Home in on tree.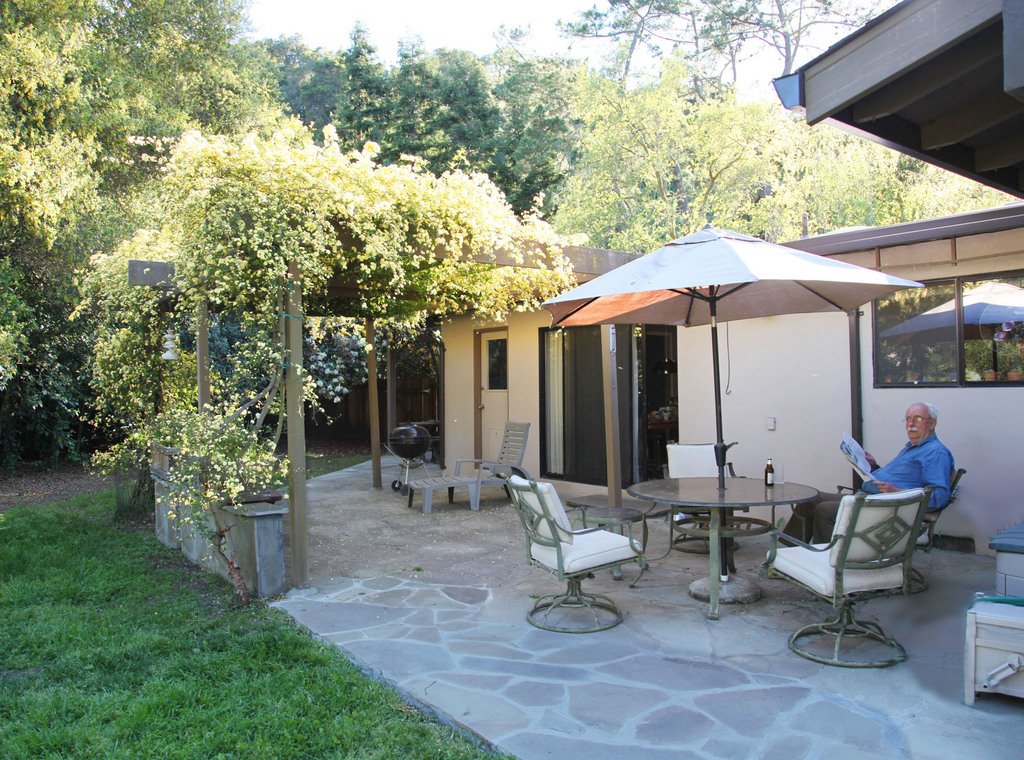
Homed in at region(561, 73, 787, 253).
